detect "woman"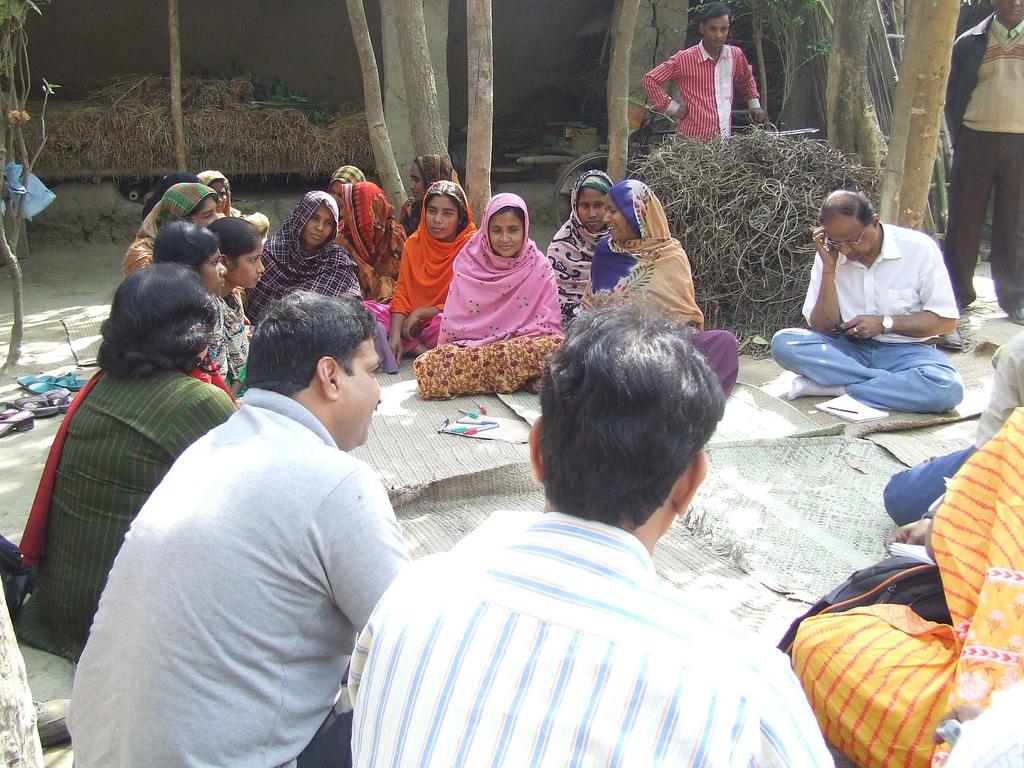
bbox=[544, 172, 614, 339]
